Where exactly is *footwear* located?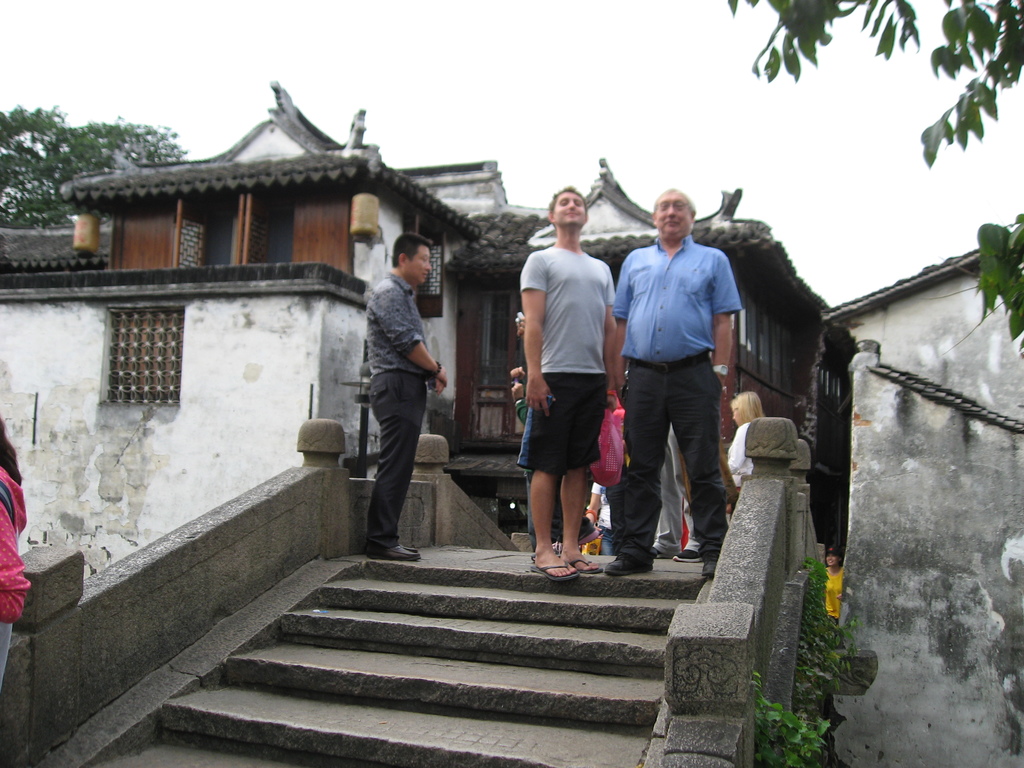
Its bounding box is select_region(528, 563, 576, 582).
